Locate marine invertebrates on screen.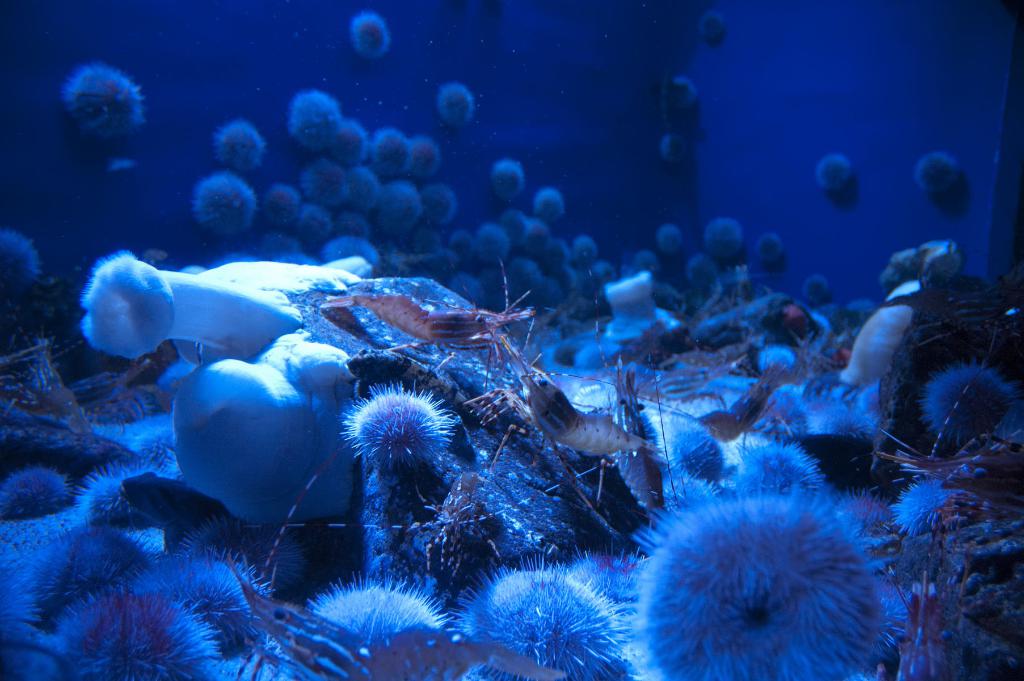
On screen at bbox(691, 12, 728, 50).
